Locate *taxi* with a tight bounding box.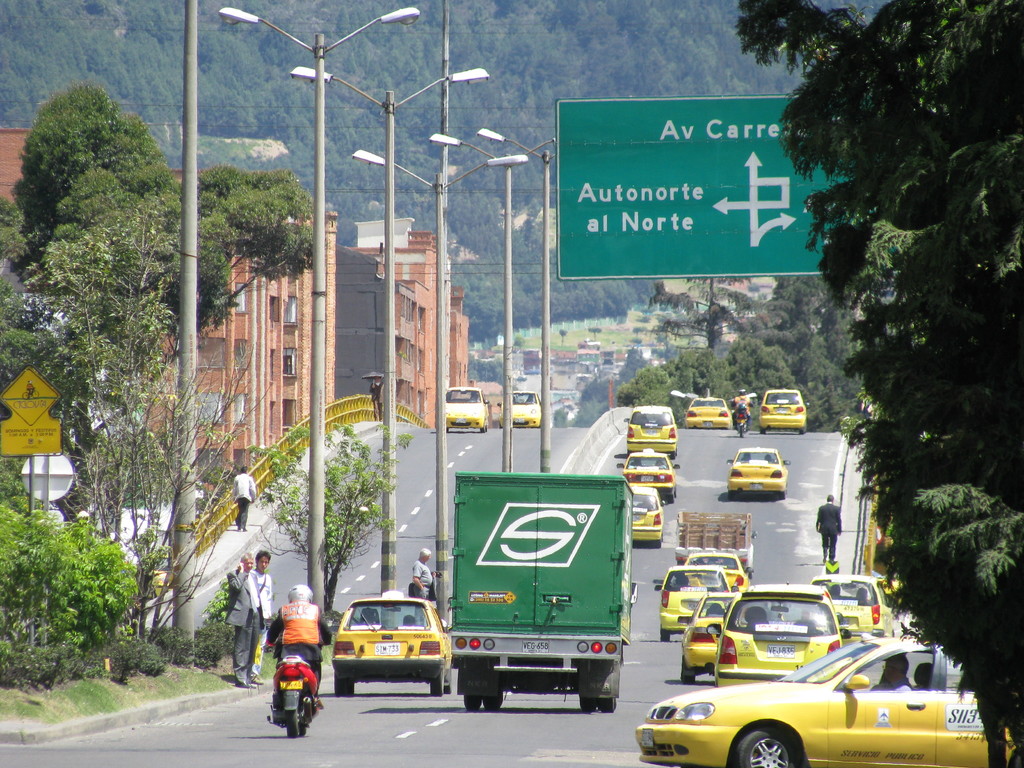
[640,593,980,760].
